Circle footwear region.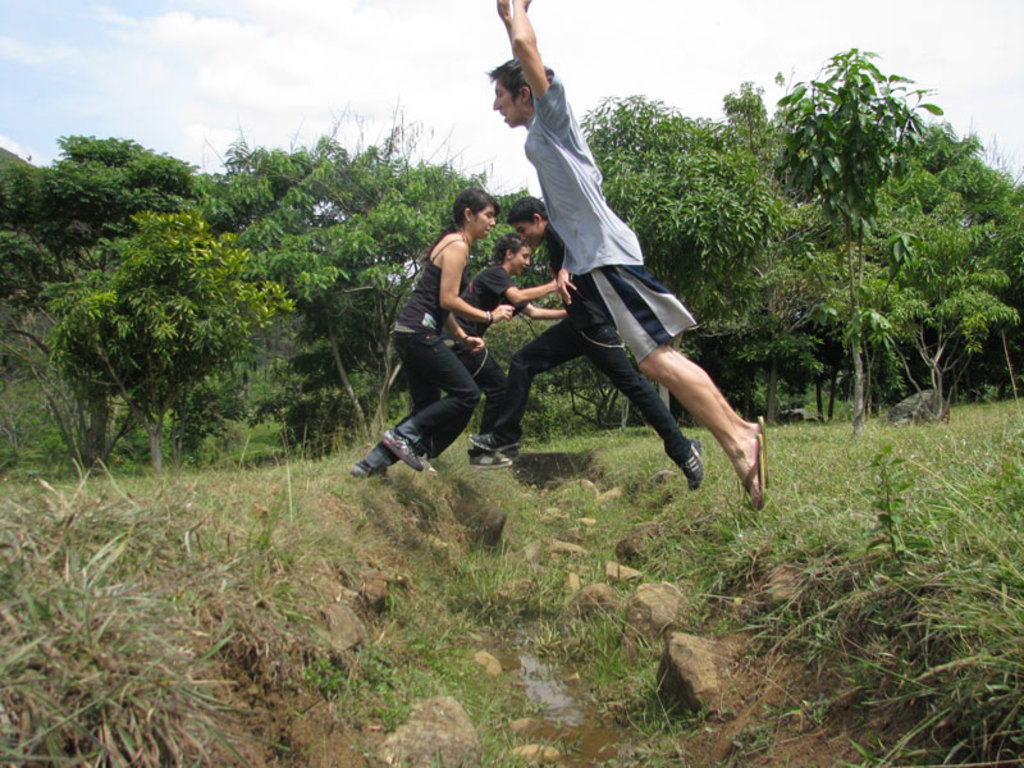
Region: bbox=[465, 430, 497, 448].
